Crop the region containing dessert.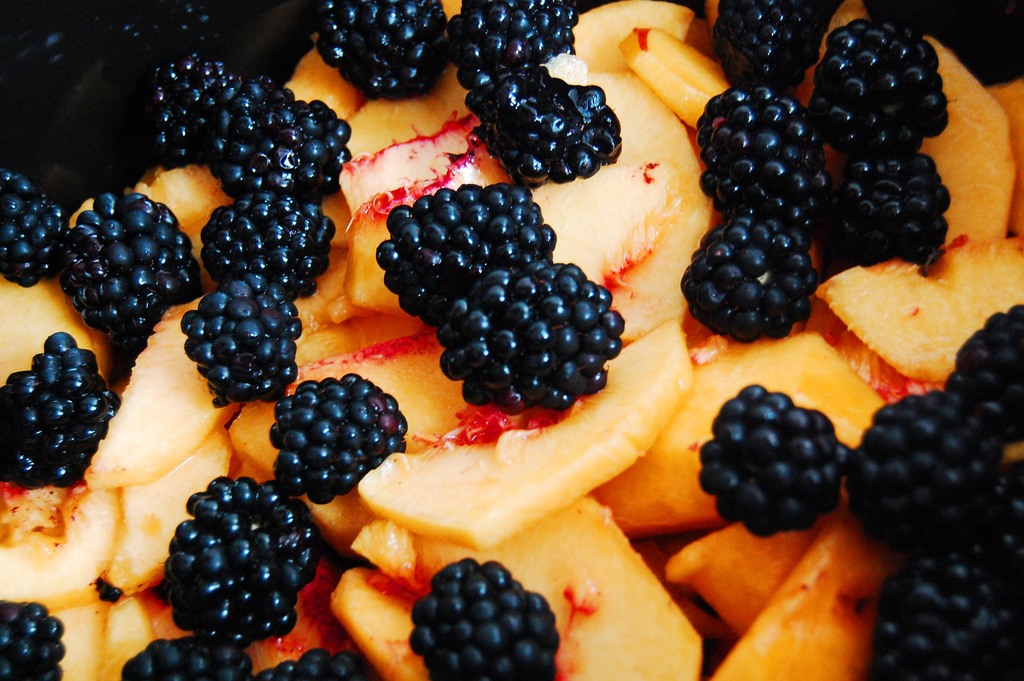
Crop region: 472/58/609/188.
